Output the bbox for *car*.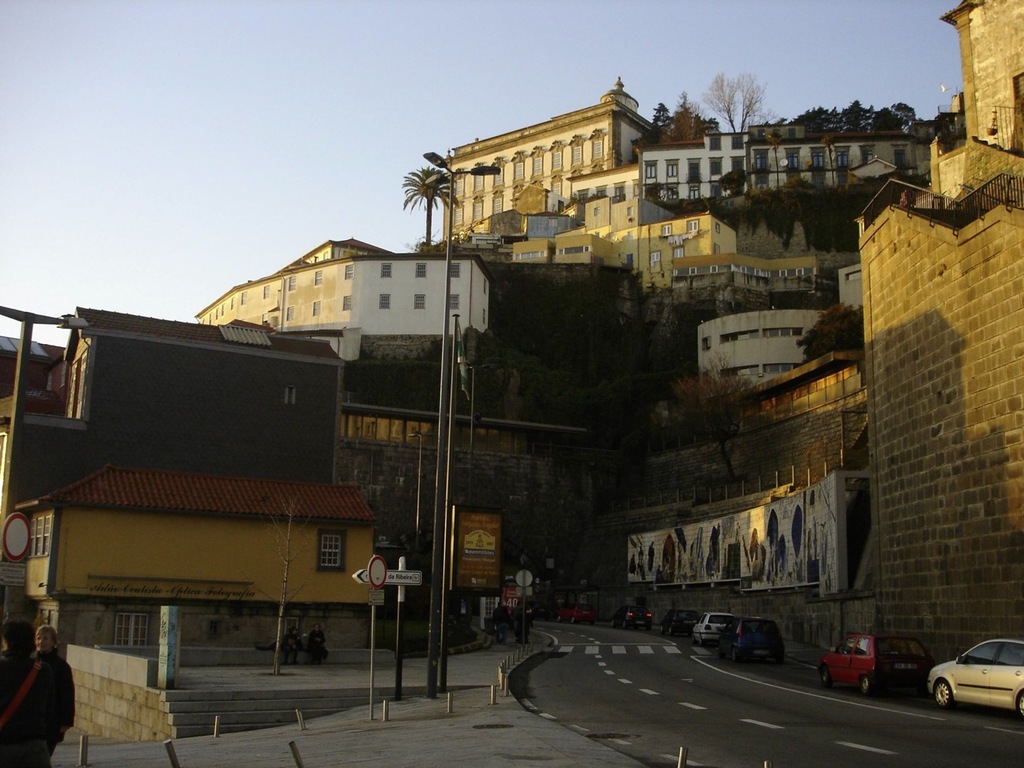
[930, 638, 1023, 722].
